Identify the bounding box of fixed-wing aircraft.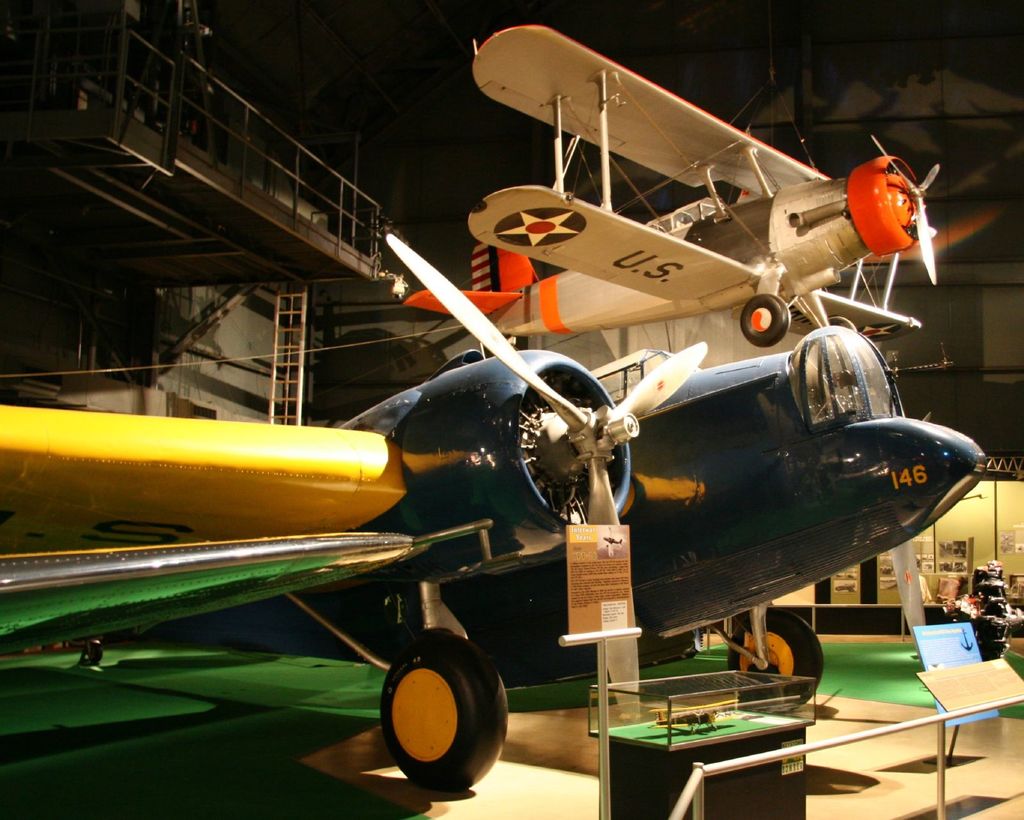
region(394, 18, 940, 348).
